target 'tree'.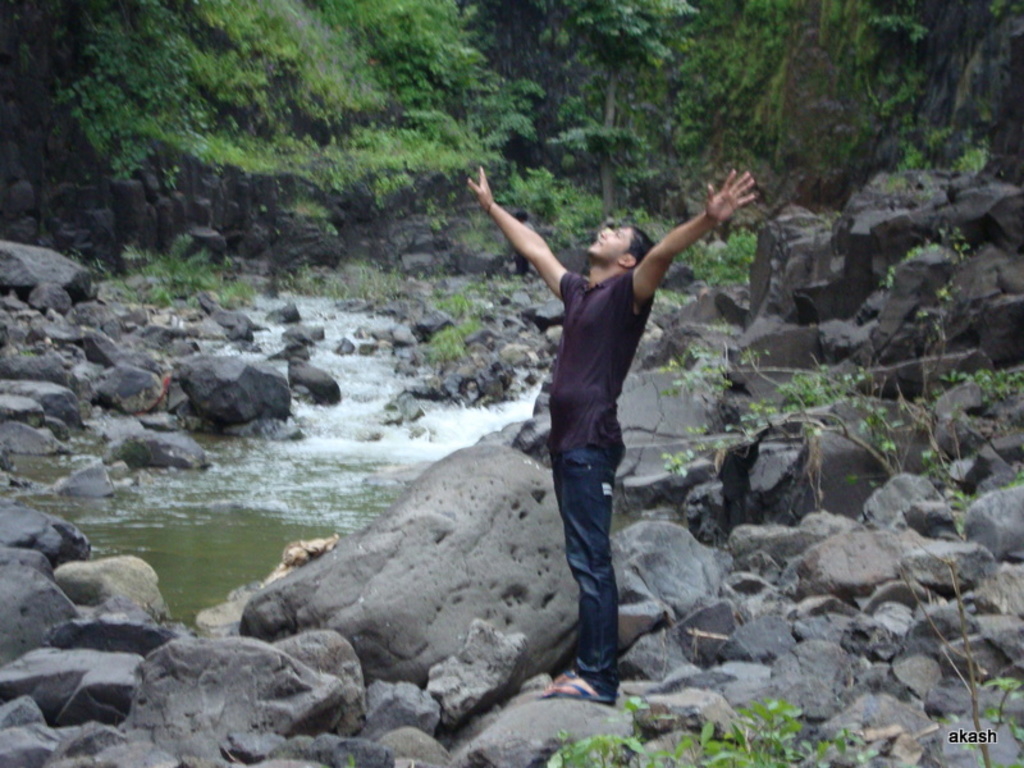
Target region: <region>748, 0, 954, 227</region>.
